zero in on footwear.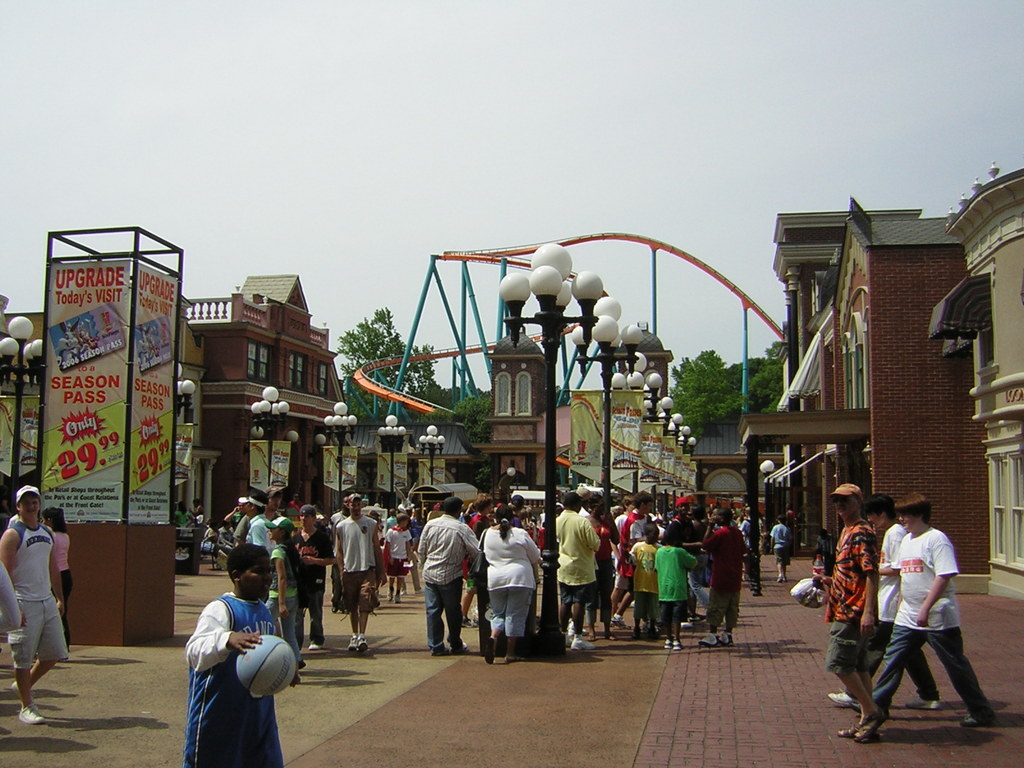
Zeroed in: select_region(776, 580, 790, 585).
